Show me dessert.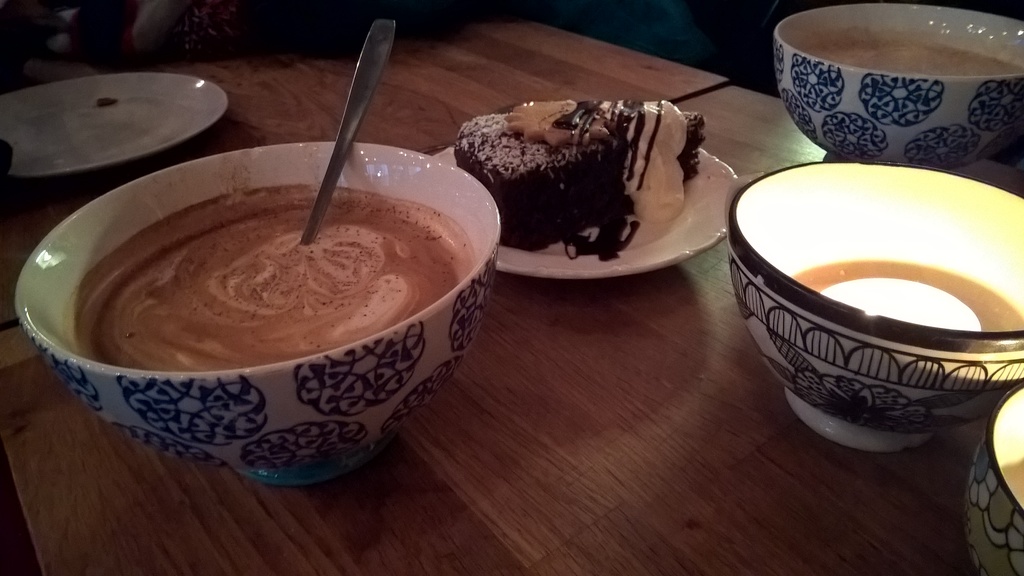
dessert is here: 449,93,692,260.
